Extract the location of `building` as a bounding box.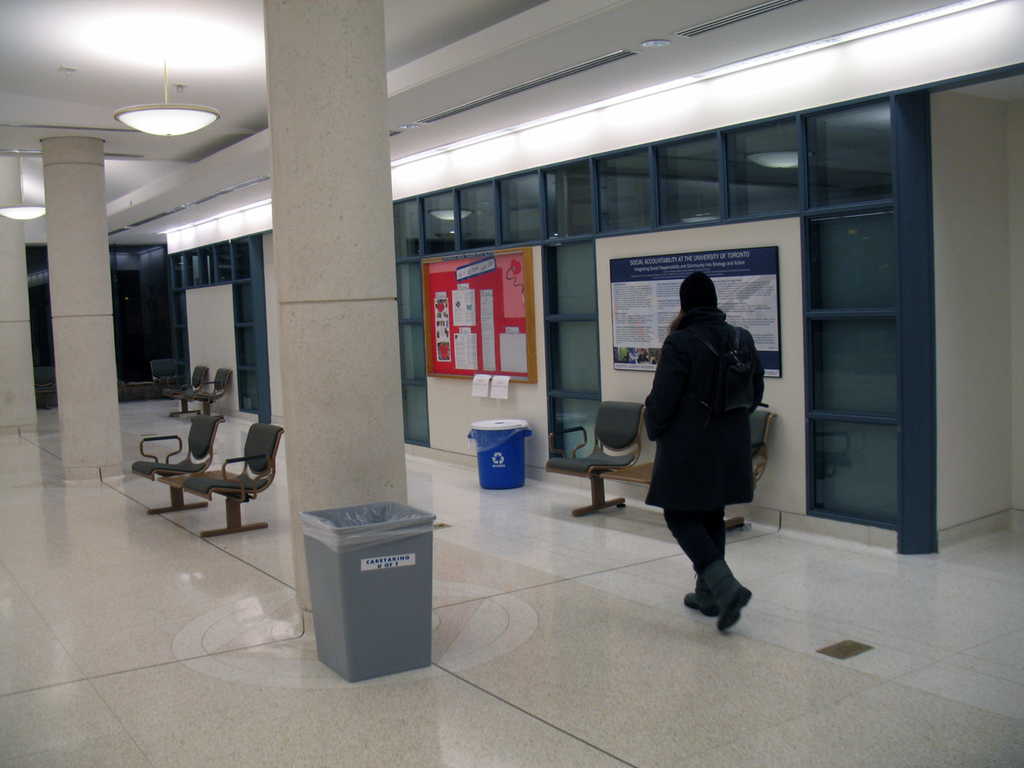
rect(0, 0, 1021, 766).
